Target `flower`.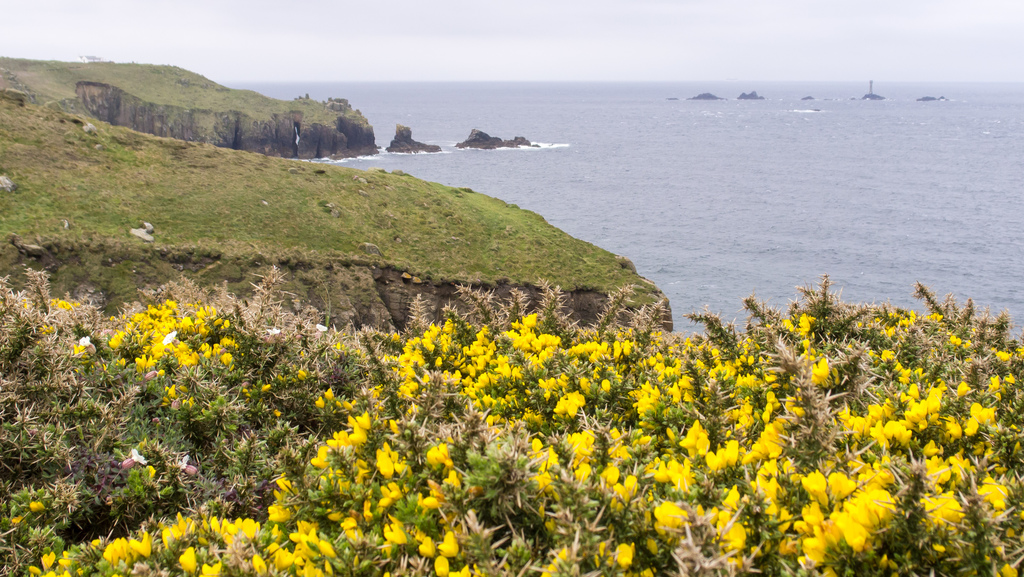
Target region: crop(312, 398, 328, 408).
